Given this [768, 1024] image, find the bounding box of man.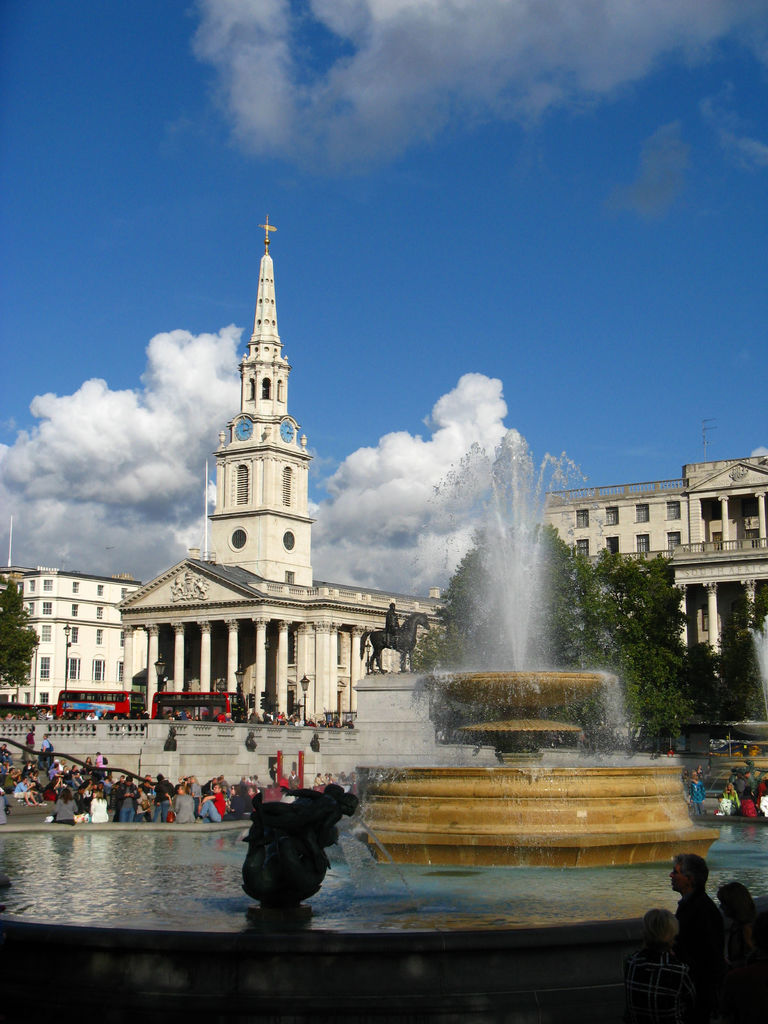
l=664, t=851, r=733, b=1023.
